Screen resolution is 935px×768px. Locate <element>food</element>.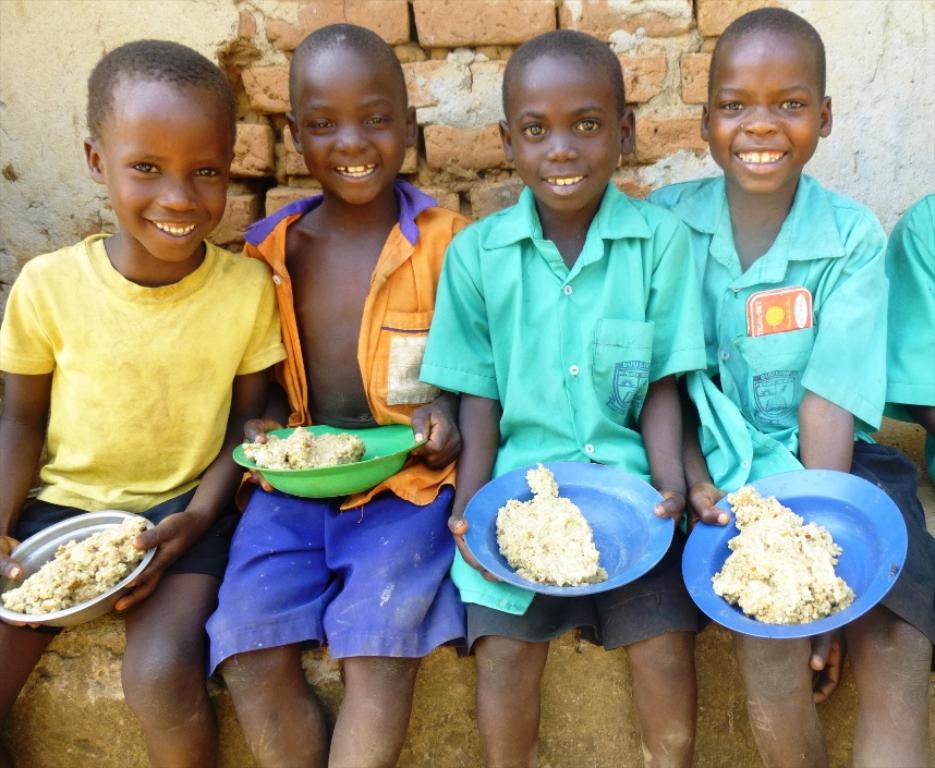
left=708, top=483, right=860, bottom=623.
